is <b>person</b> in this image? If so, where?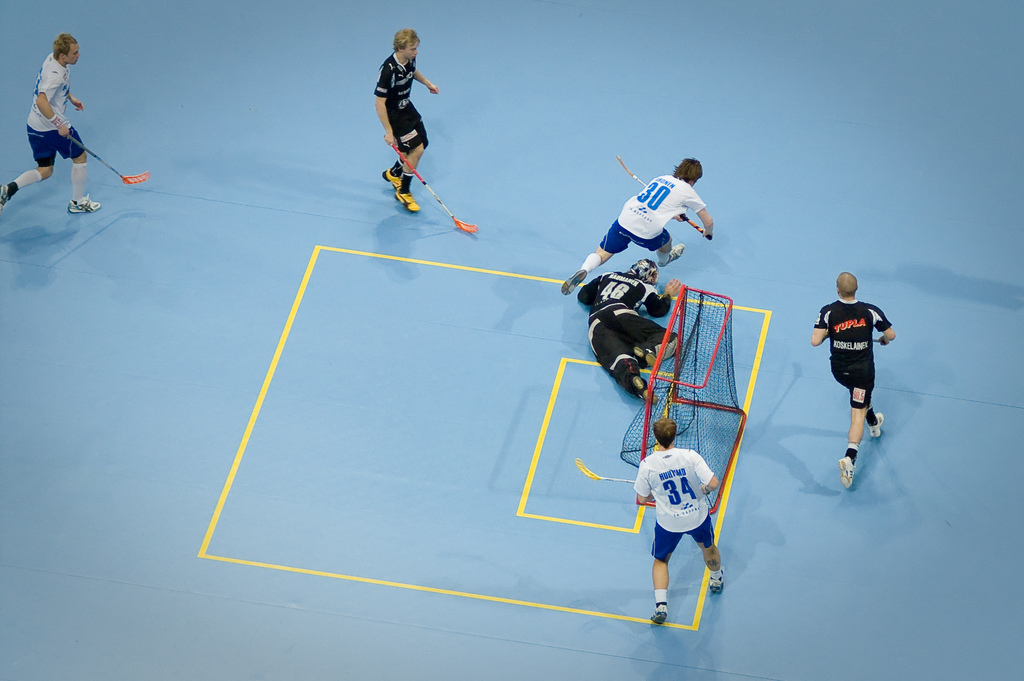
Yes, at pyautogui.locateOnScreen(560, 162, 715, 297).
